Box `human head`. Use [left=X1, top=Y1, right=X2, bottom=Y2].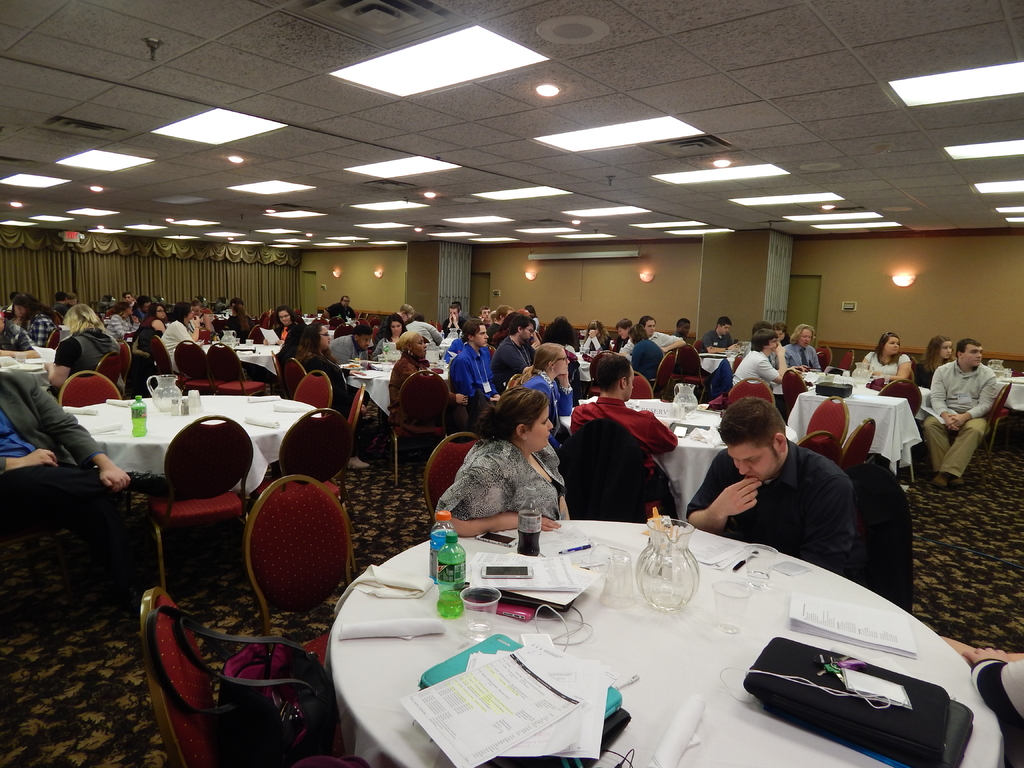
[left=173, top=302, right=194, bottom=323].
